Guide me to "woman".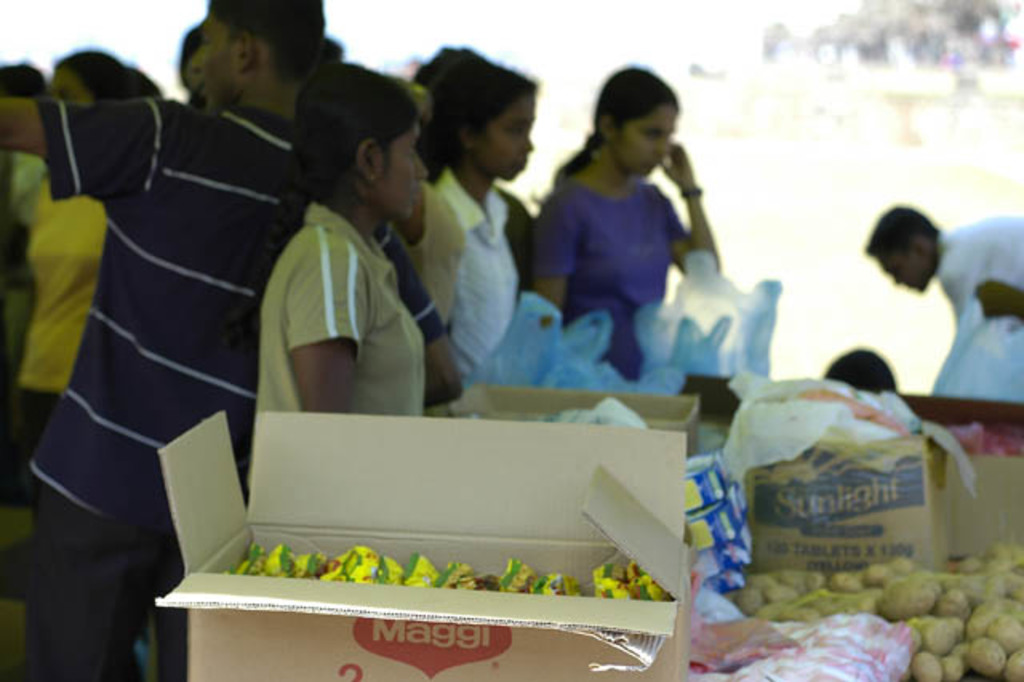
Guidance: <box>251,62,432,442</box>.
